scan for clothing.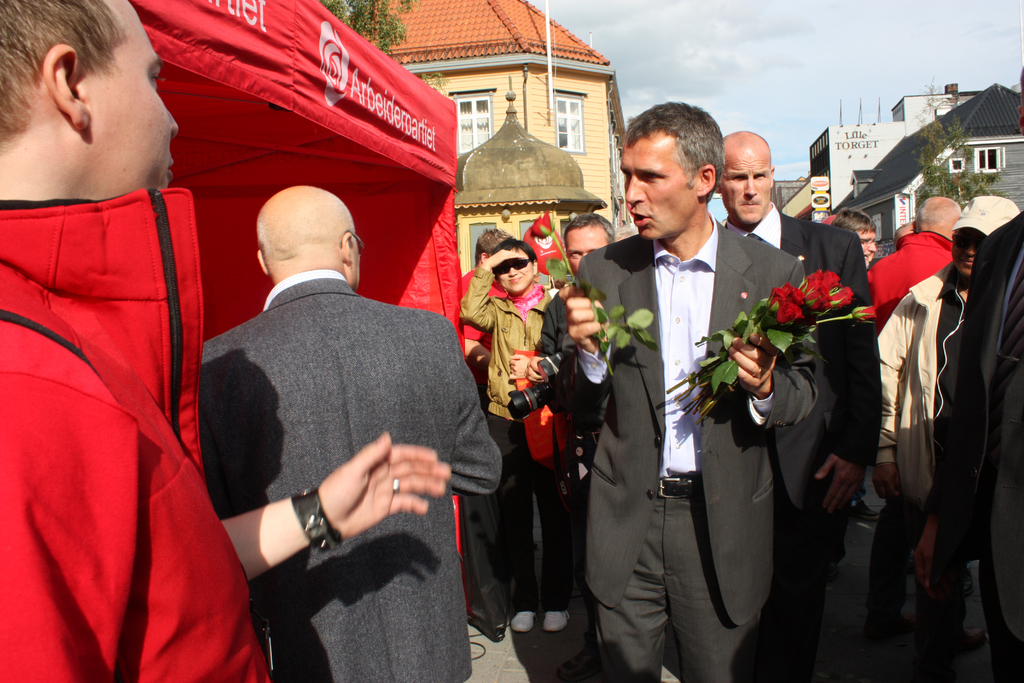
Scan result: <box>877,260,977,645</box>.
